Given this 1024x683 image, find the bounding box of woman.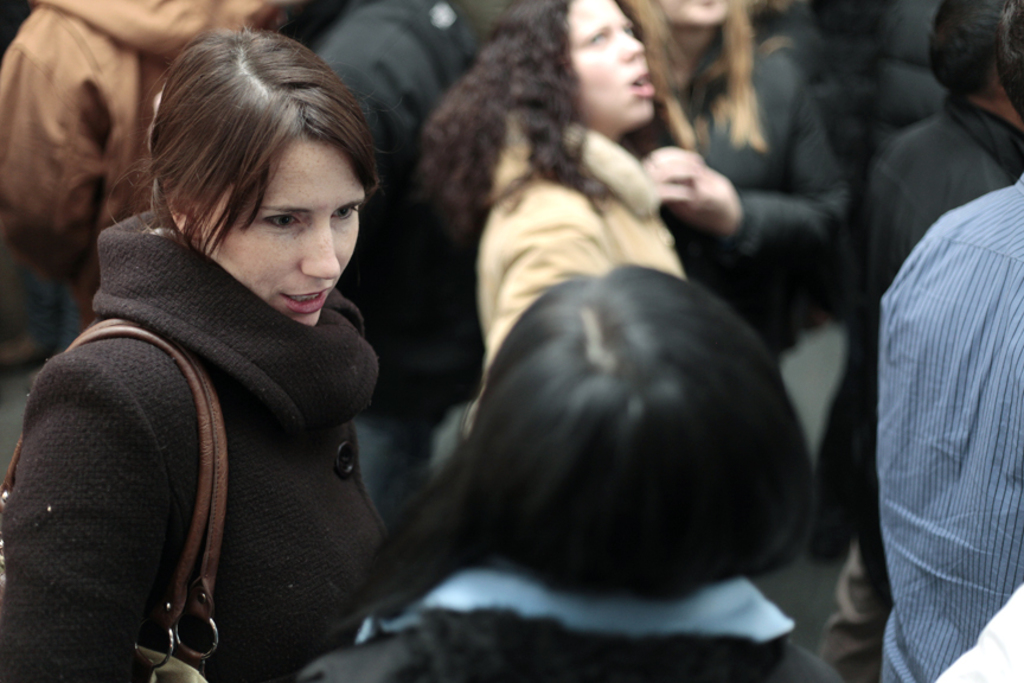
281 254 850 682.
